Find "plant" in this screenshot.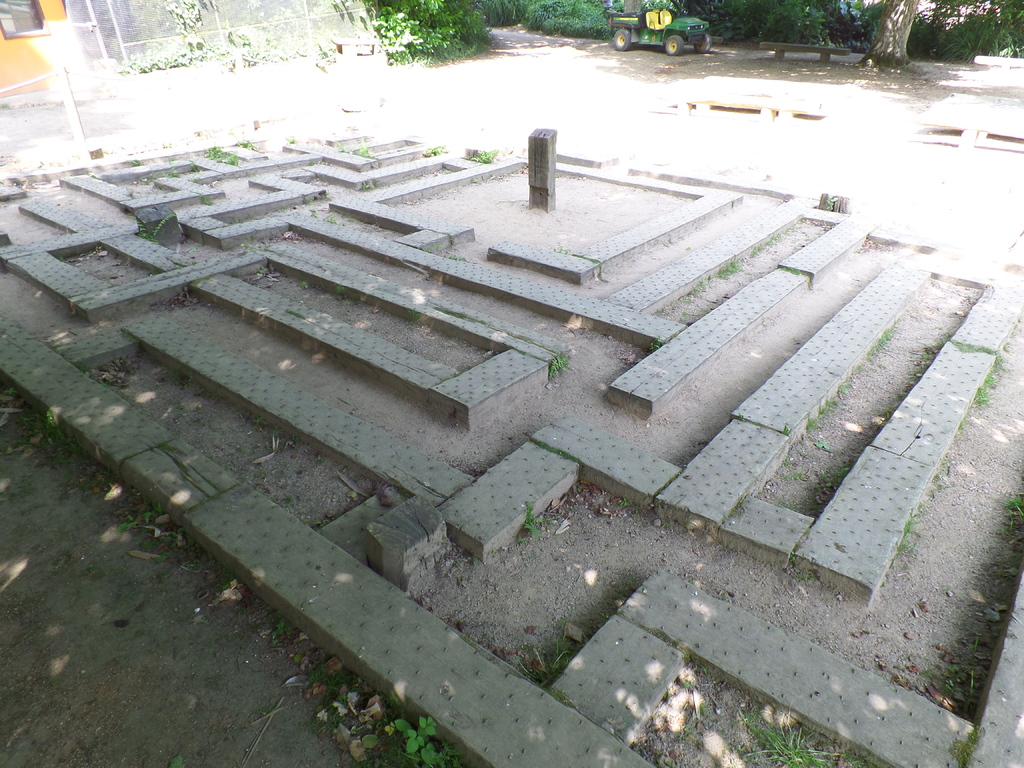
The bounding box for "plant" is x1=694 y1=735 x2=703 y2=750.
